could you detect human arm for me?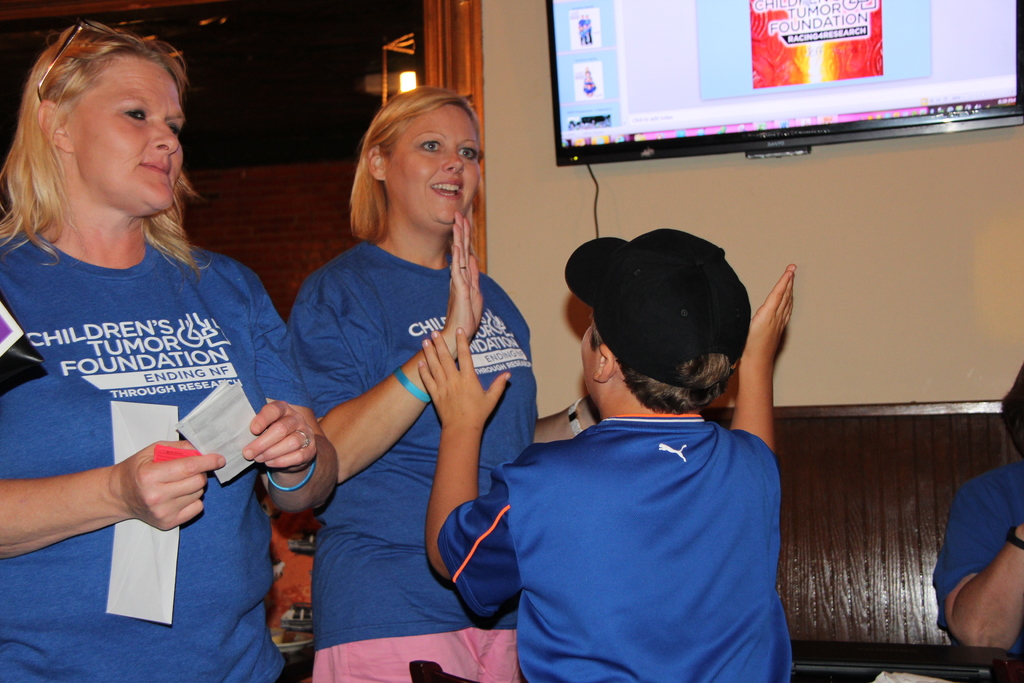
Detection result: select_region(0, 249, 227, 564).
